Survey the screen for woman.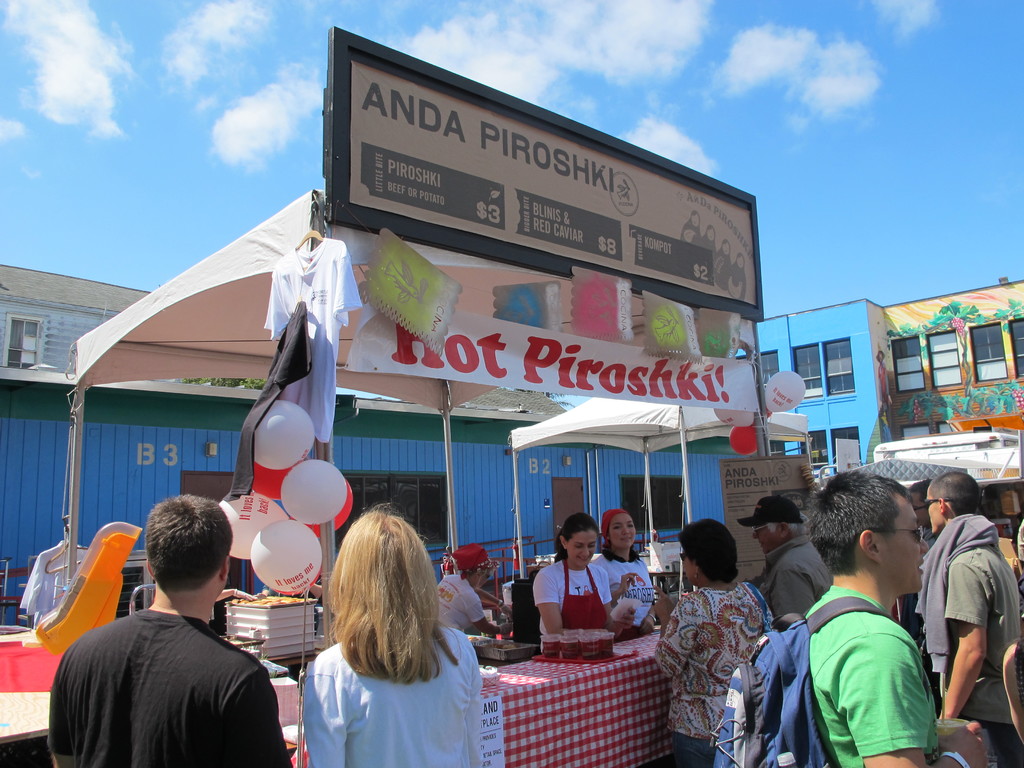
Survey found: box=[530, 512, 636, 648].
